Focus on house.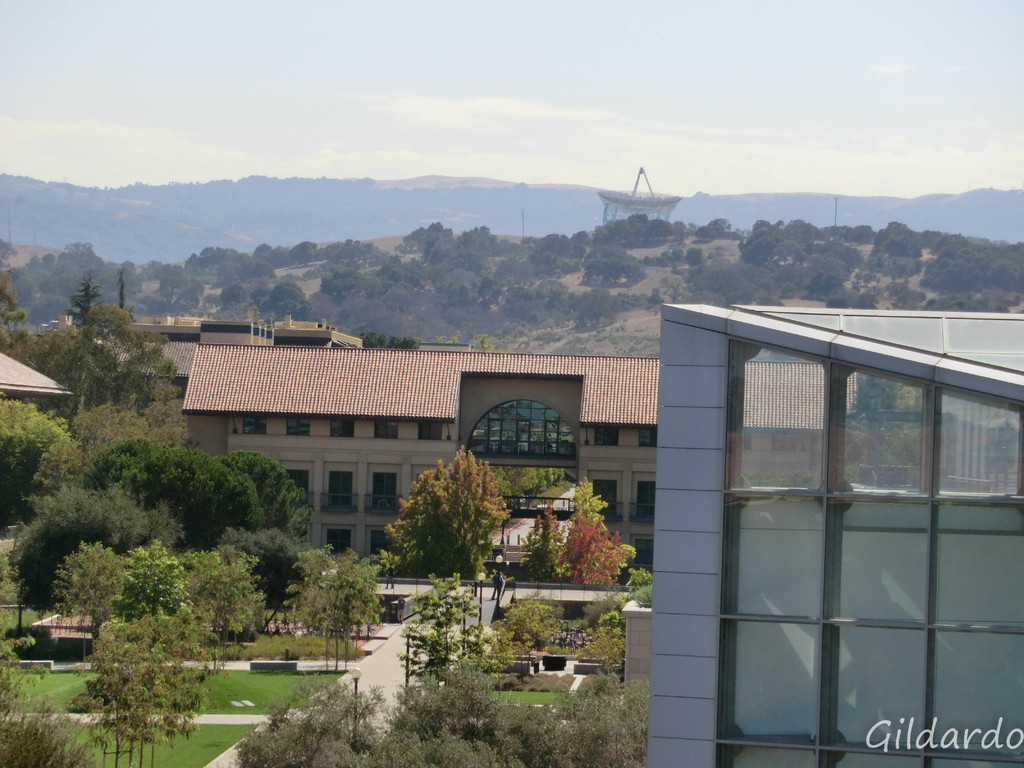
Focused at region(0, 348, 72, 404).
